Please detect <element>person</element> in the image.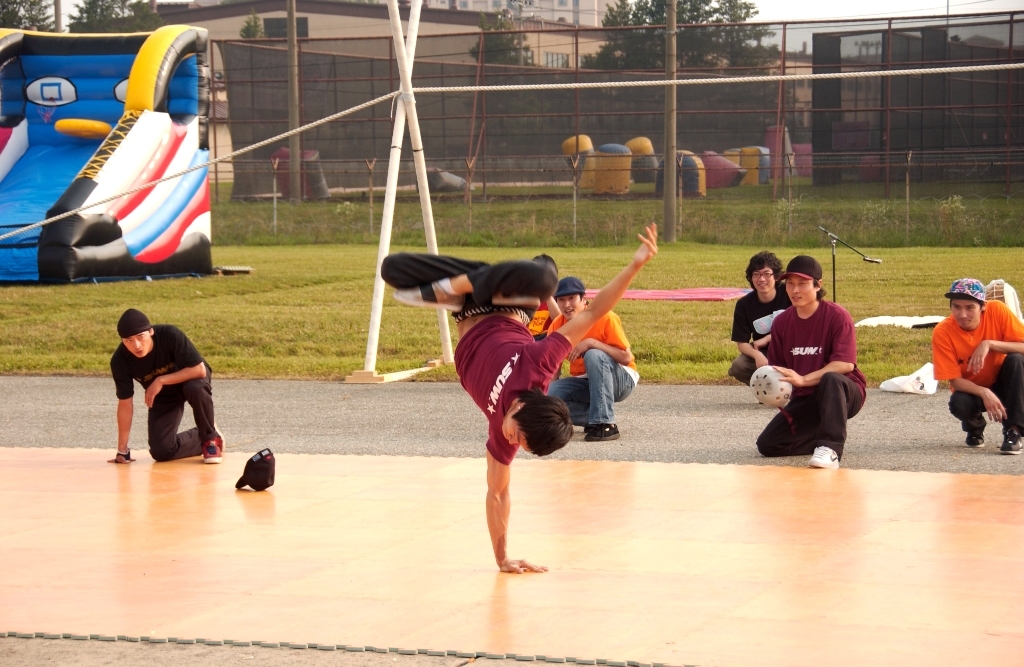
{"left": 109, "top": 293, "right": 215, "bottom": 457}.
